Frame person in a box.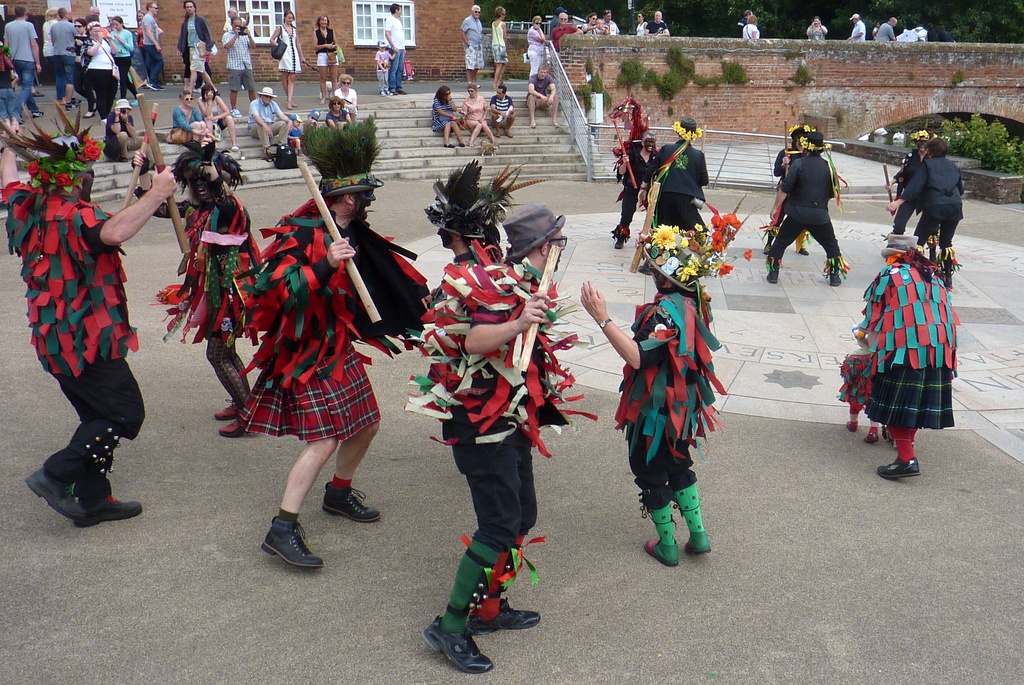
detection(872, 19, 879, 40).
